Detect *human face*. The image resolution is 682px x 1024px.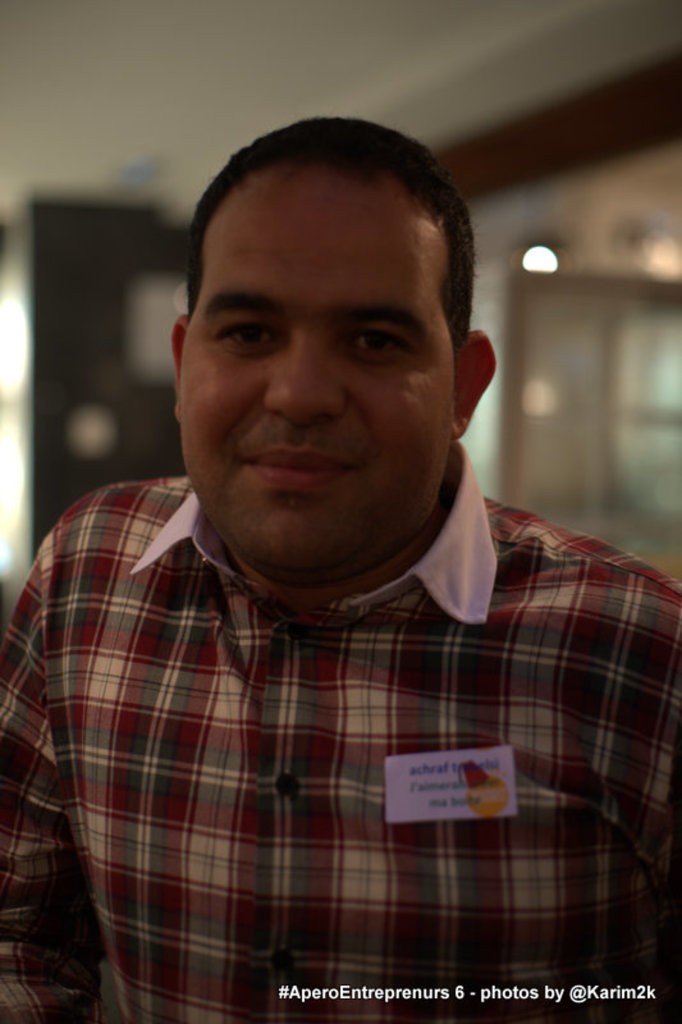
box=[175, 187, 458, 593].
